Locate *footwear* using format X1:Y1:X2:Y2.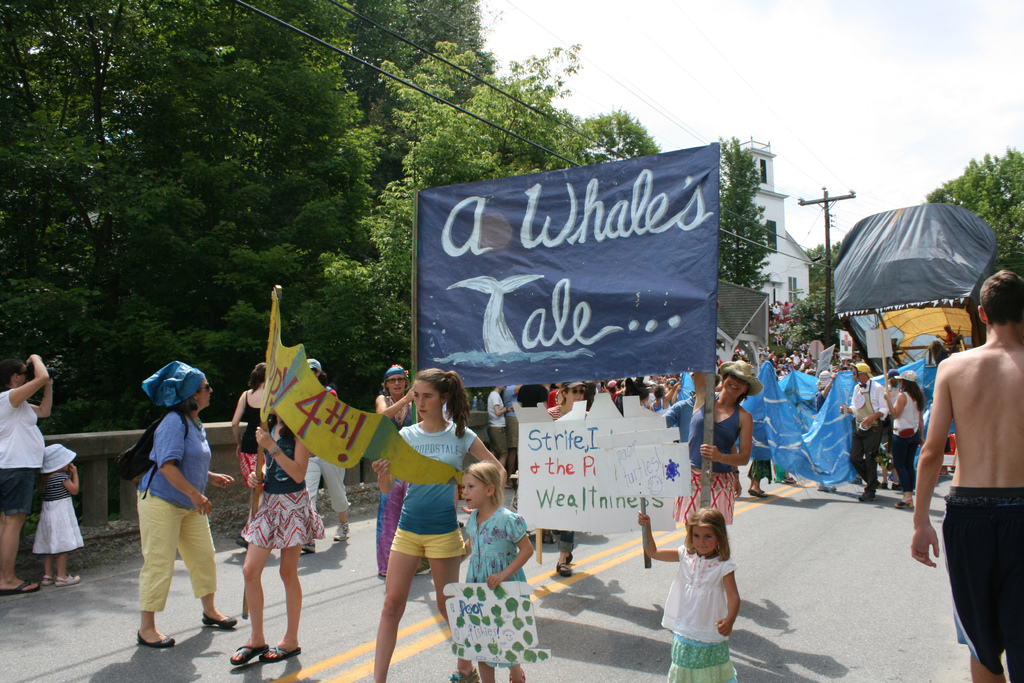
301:541:318:553.
